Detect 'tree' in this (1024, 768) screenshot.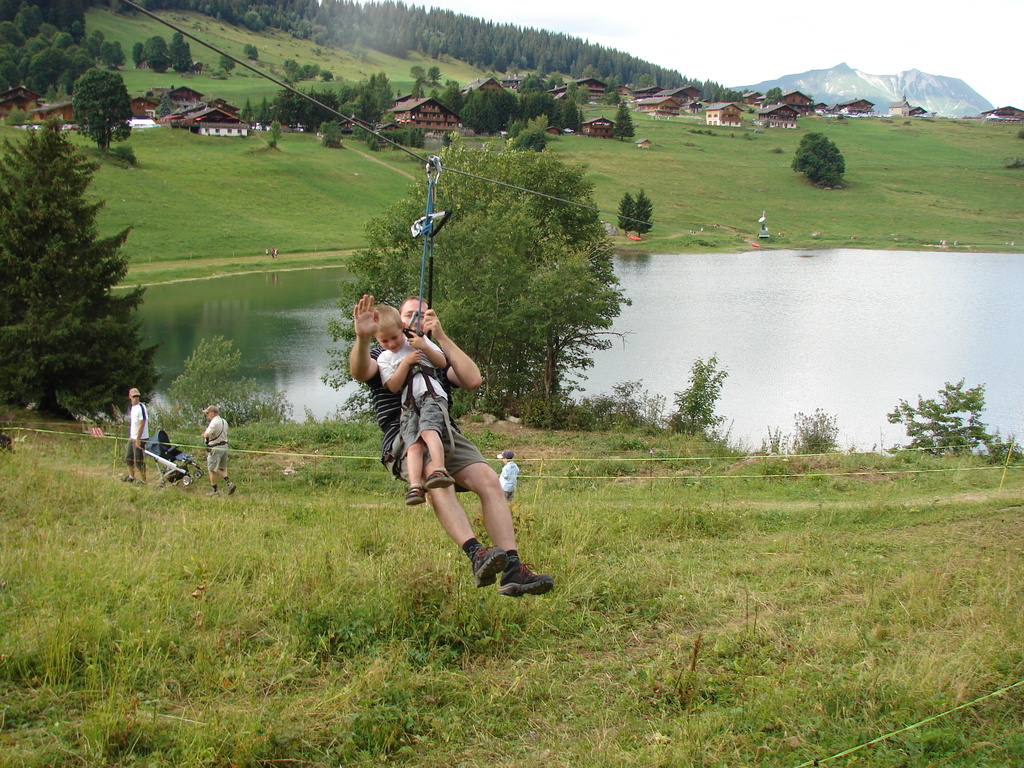
Detection: BBox(888, 375, 999, 456).
